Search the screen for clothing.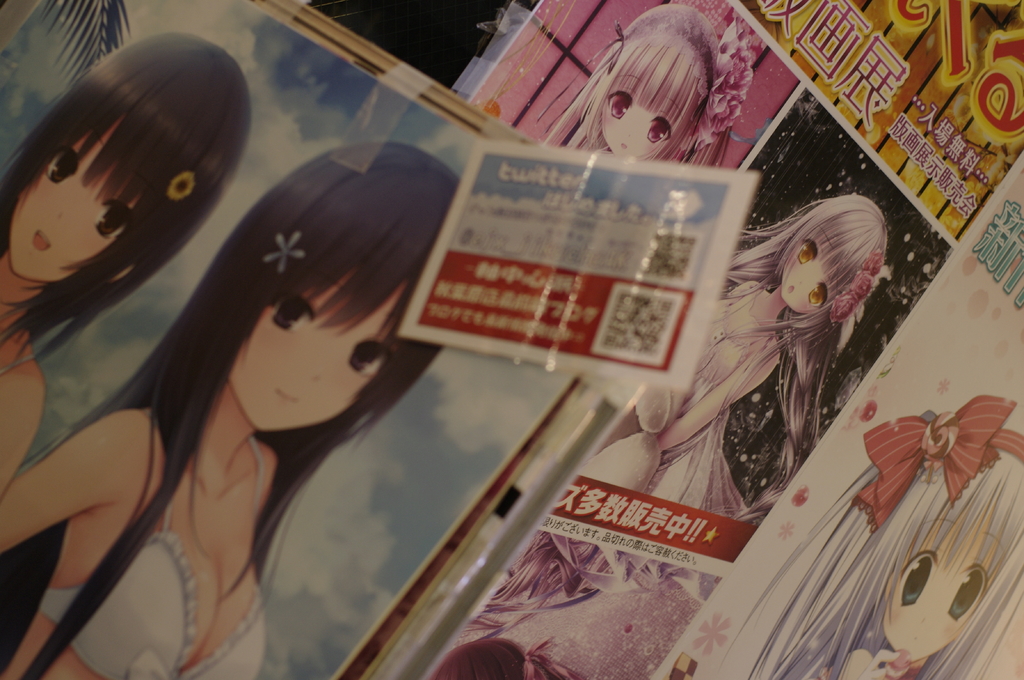
Found at bbox=[47, 440, 268, 676].
